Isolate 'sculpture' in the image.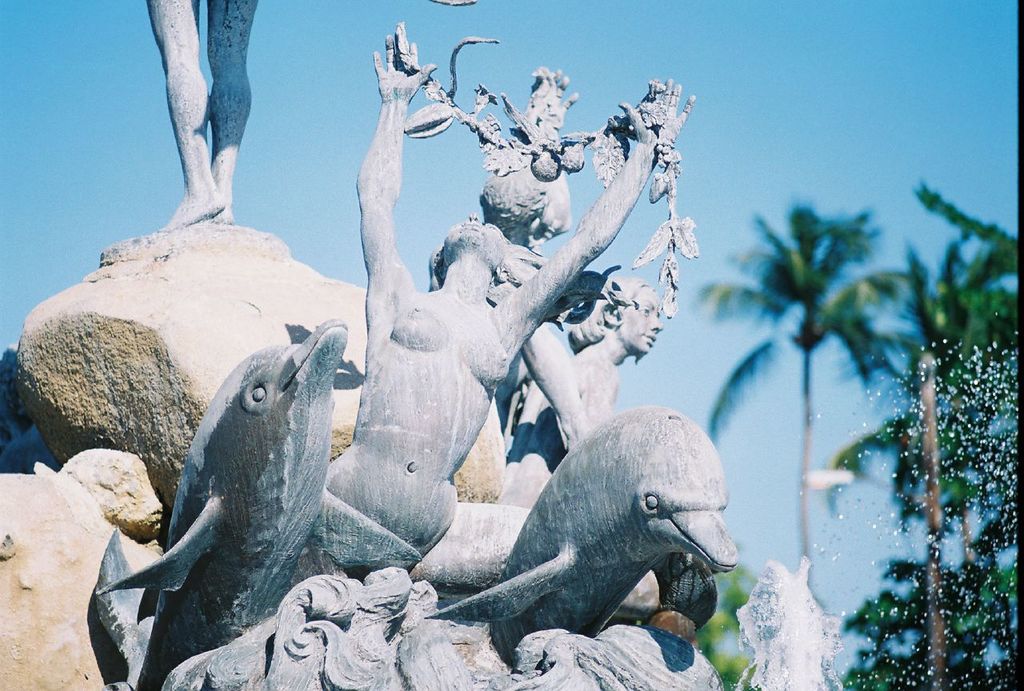
Isolated region: 148/0/272/220.
